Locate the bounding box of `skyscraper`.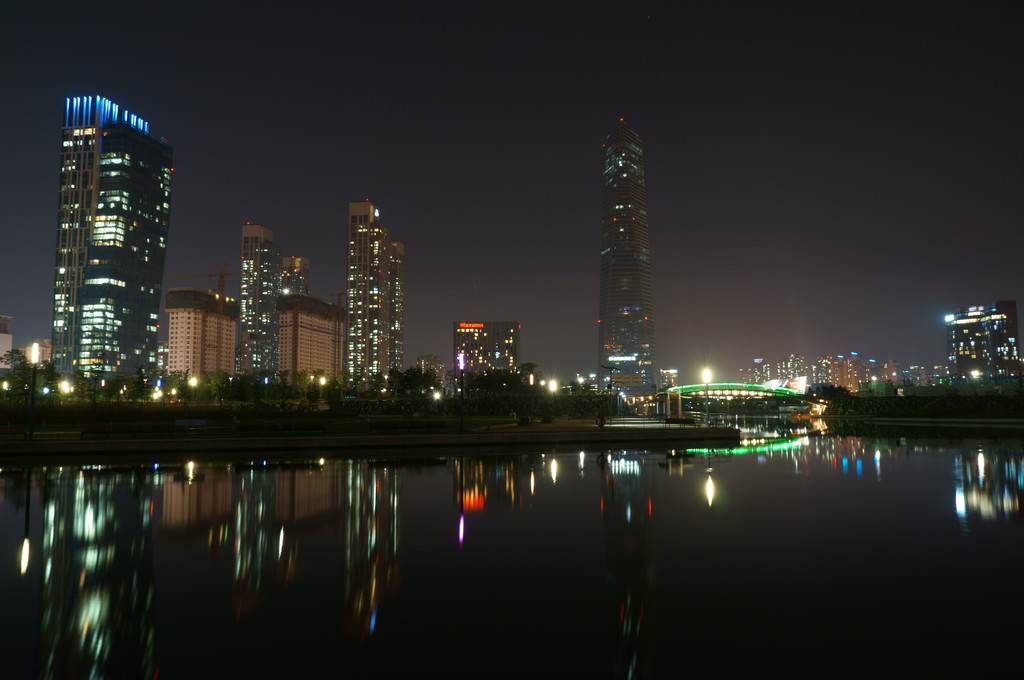
Bounding box: (x1=454, y1=320, x2=531, y2=395).
